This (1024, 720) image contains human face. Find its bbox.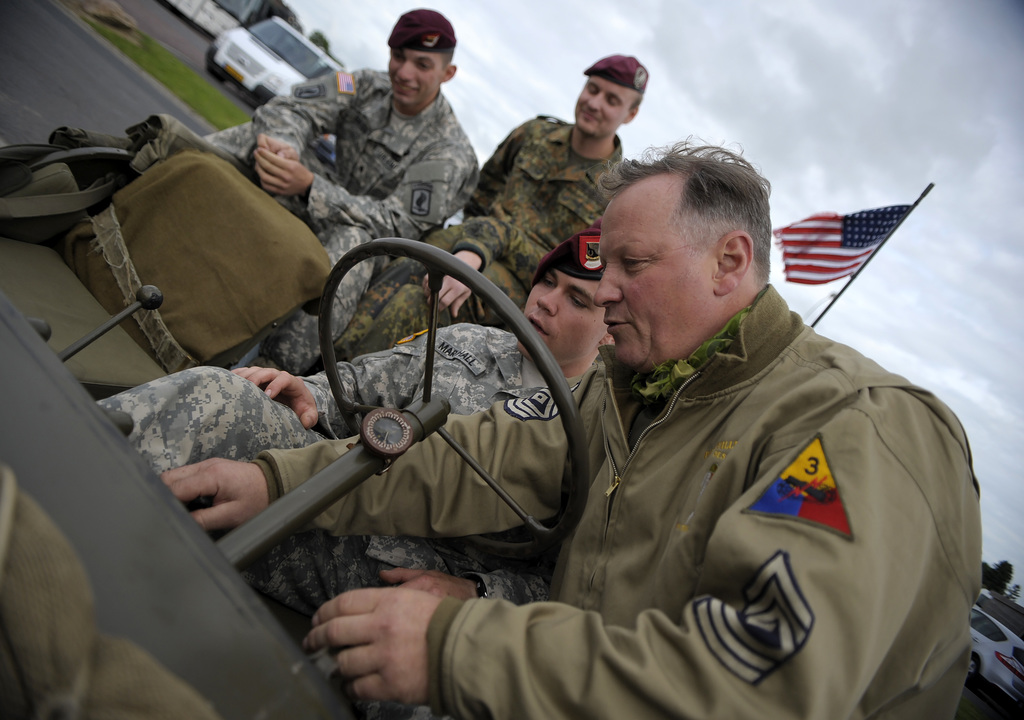
[518, 266, 607, 363].
